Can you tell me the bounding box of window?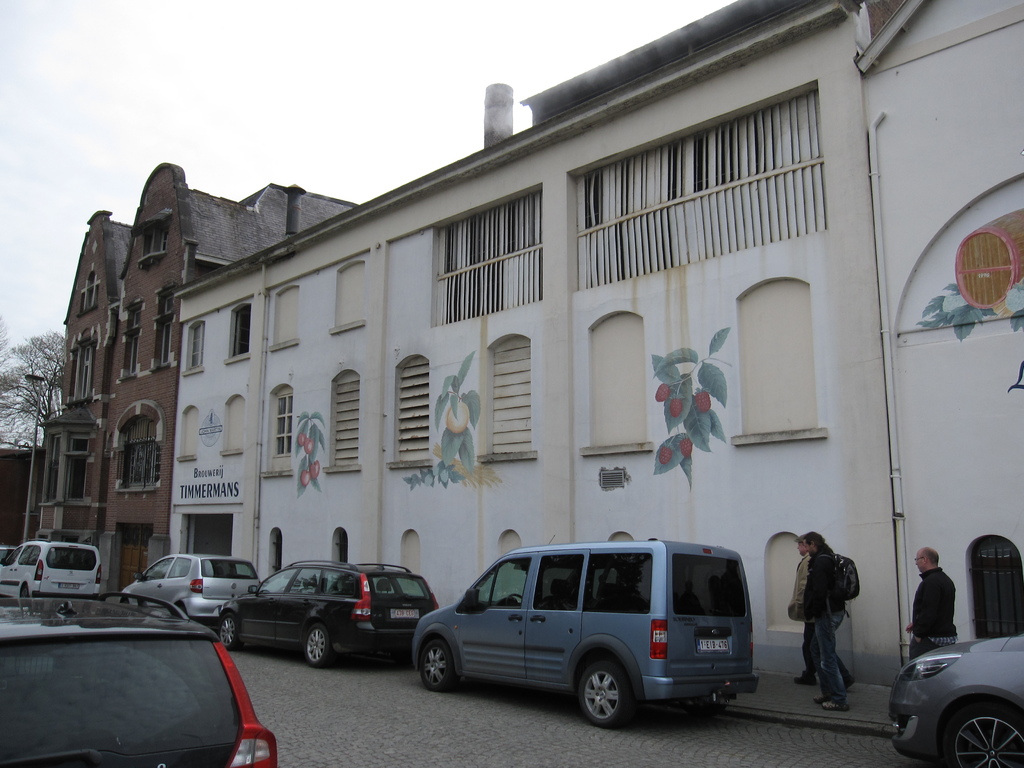
(433,191,541,324).
